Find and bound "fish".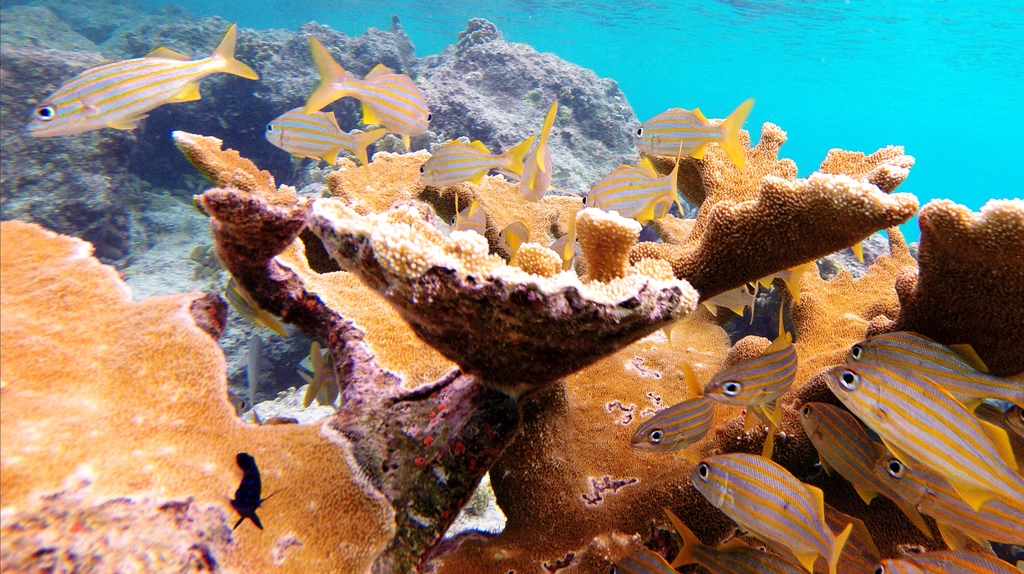
Bound: (x1=742, y1=500, x2=876, y2=573).
